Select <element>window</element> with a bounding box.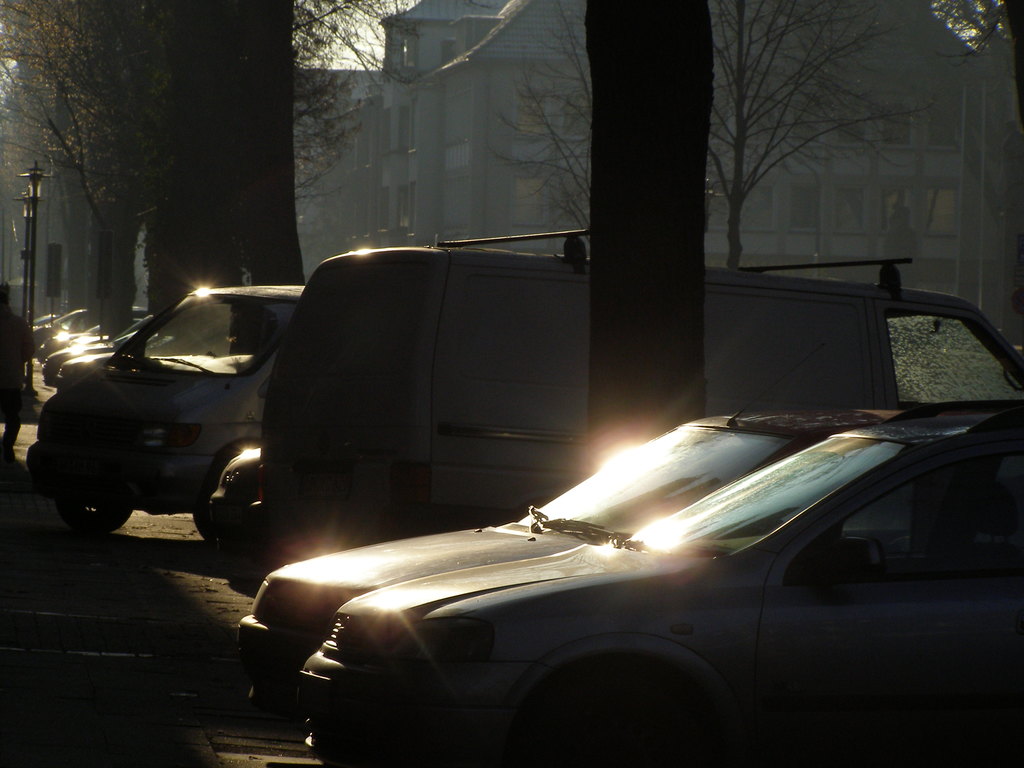
[left=399, top=184, right=416, bottom=226].
